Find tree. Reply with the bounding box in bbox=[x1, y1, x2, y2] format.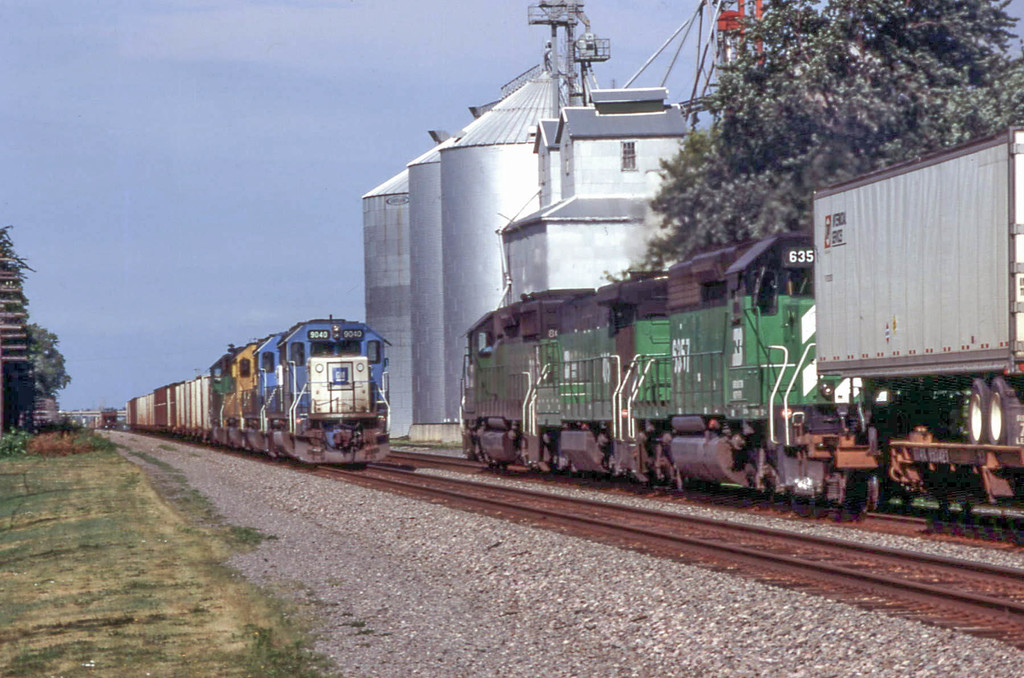
bbox=[625, 0, 1023, 269].
